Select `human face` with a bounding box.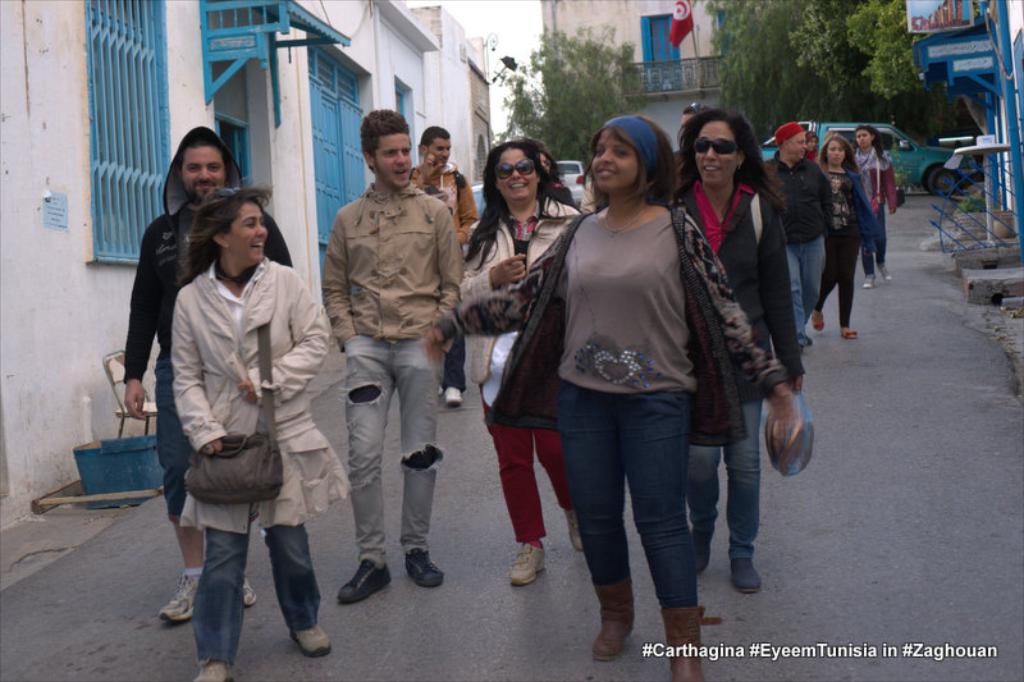
[806,141,815,152].
